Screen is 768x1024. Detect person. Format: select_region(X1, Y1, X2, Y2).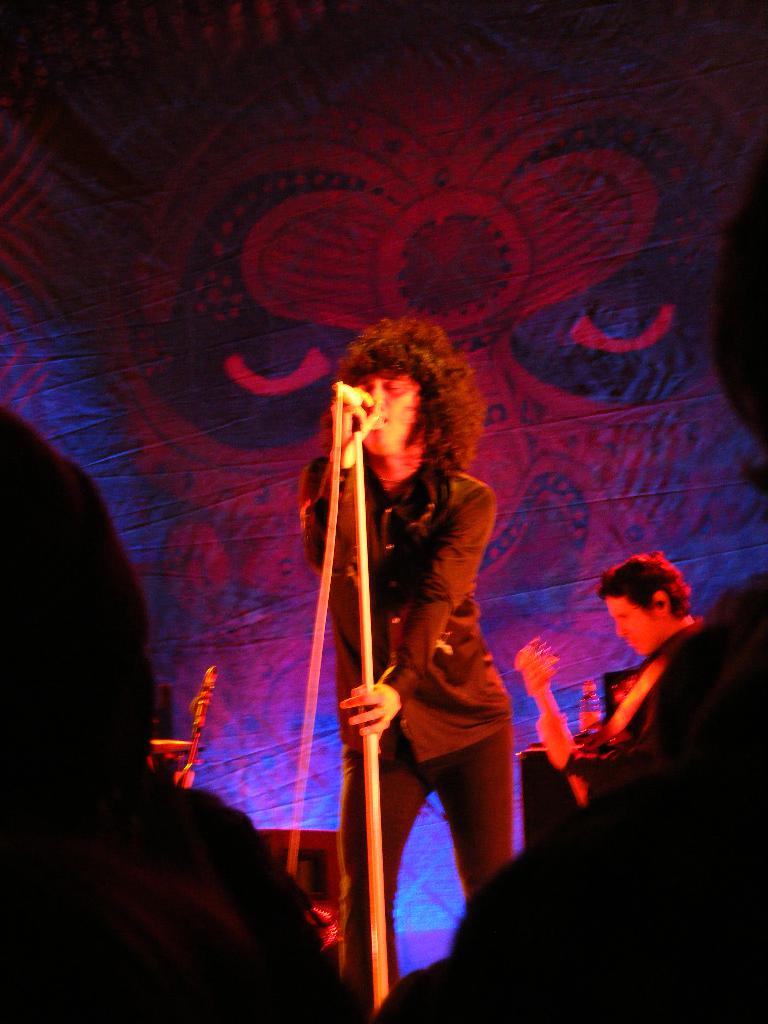
select_region(542, 543, 710, 780).
